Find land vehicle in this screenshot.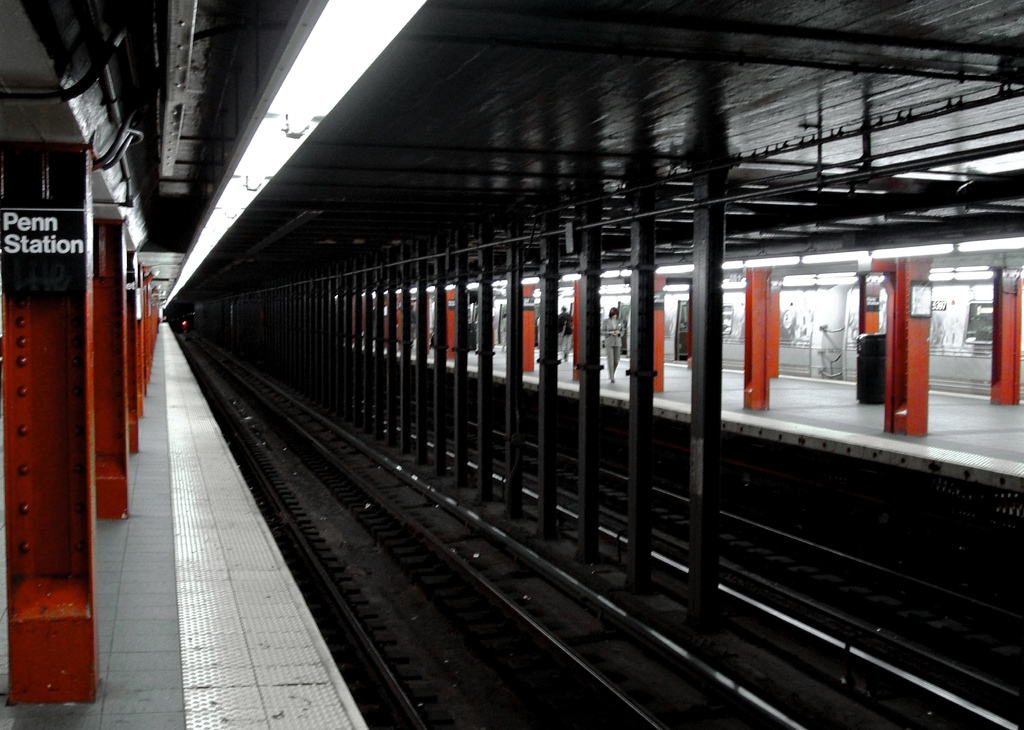
The bounding box for land vehicle is <bbox>421, 272, 1023, 396</bbox>.
